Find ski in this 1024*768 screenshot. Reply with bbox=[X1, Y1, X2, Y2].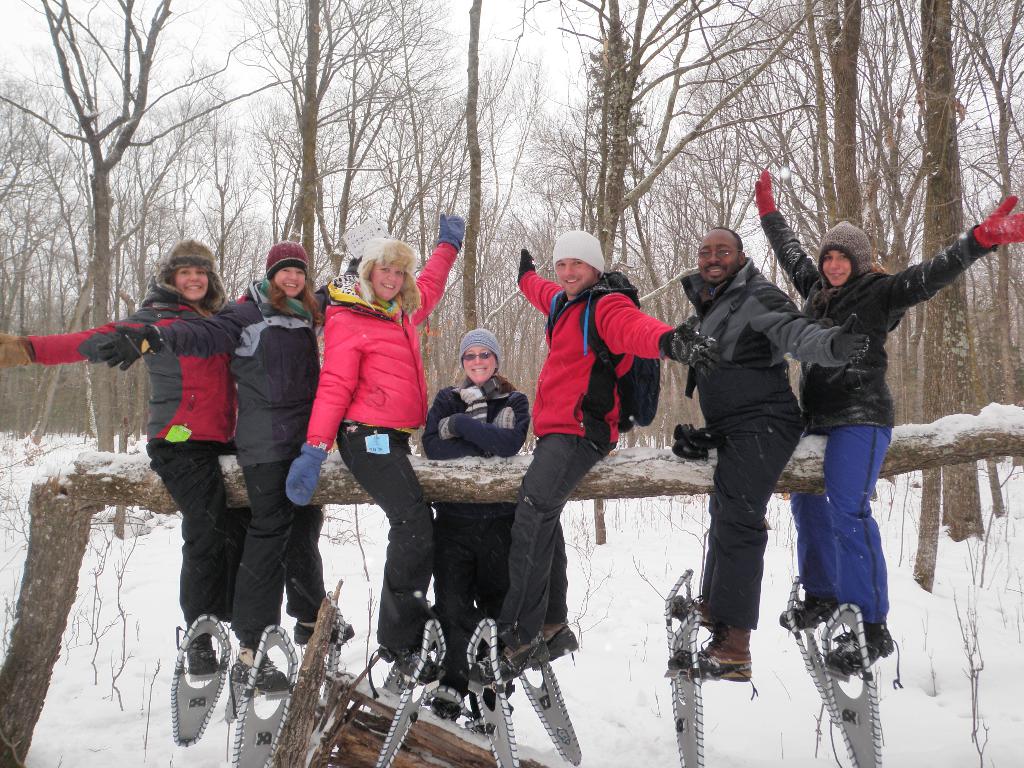
bbox=[168, 607, 234, 747].
